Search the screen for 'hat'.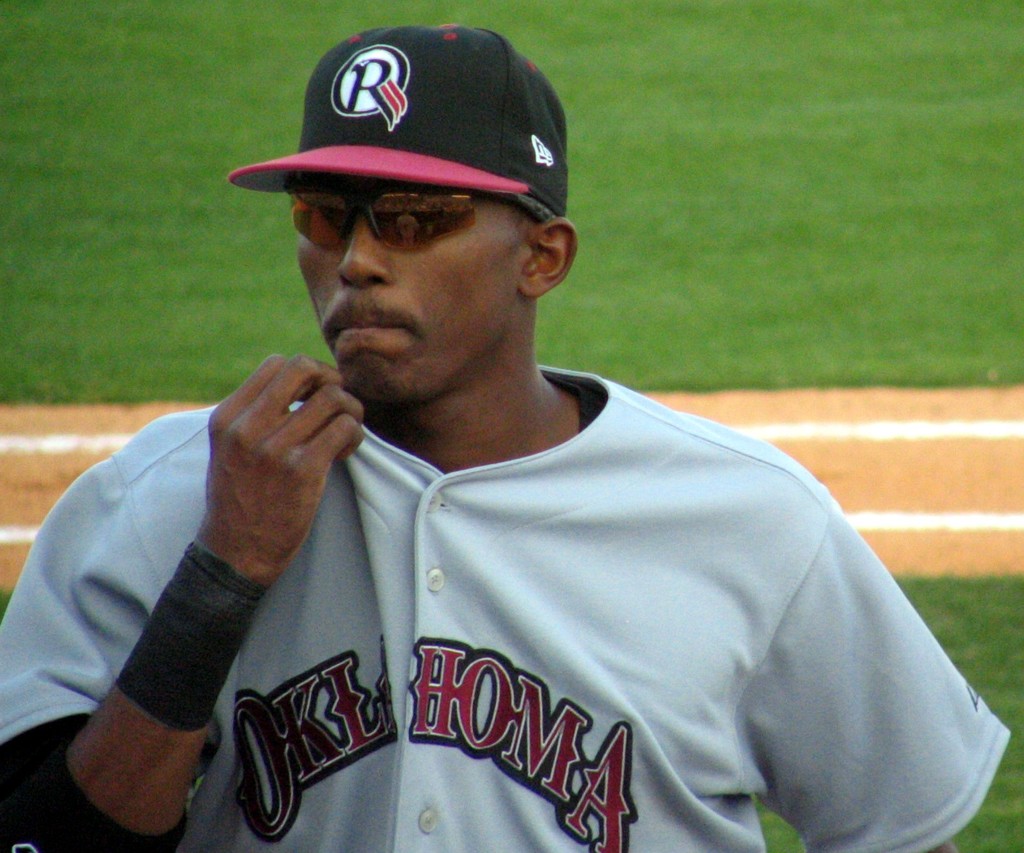
Found at [229, 22, 568, 220].
